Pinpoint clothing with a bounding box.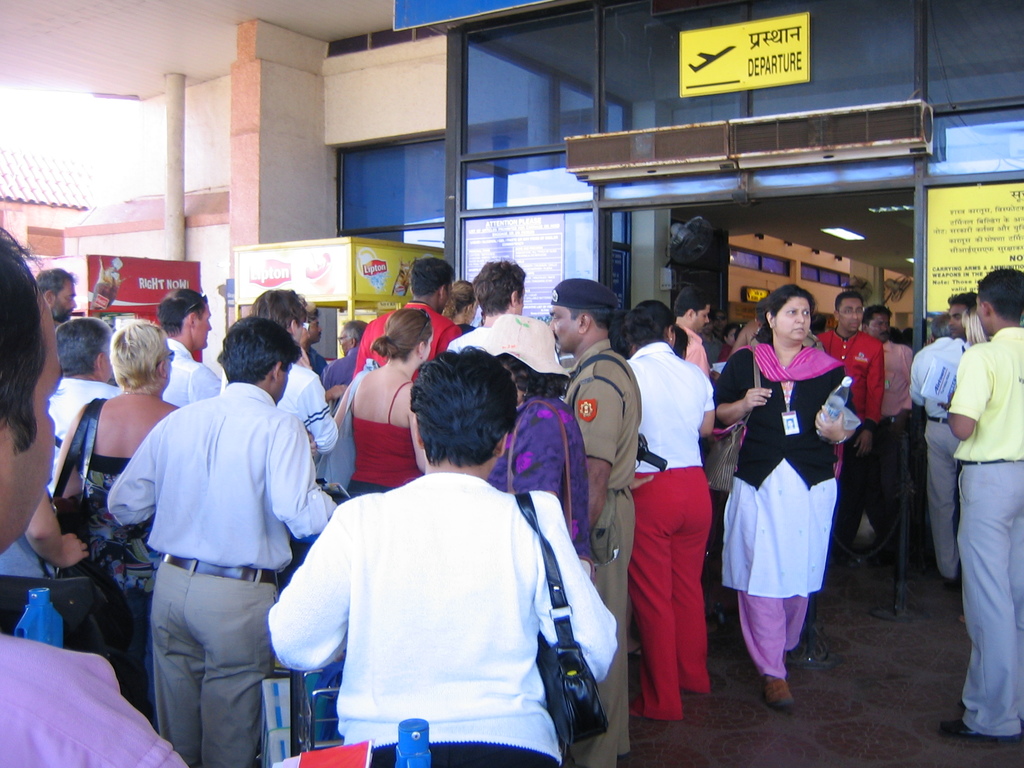
[629,343,712,470].
